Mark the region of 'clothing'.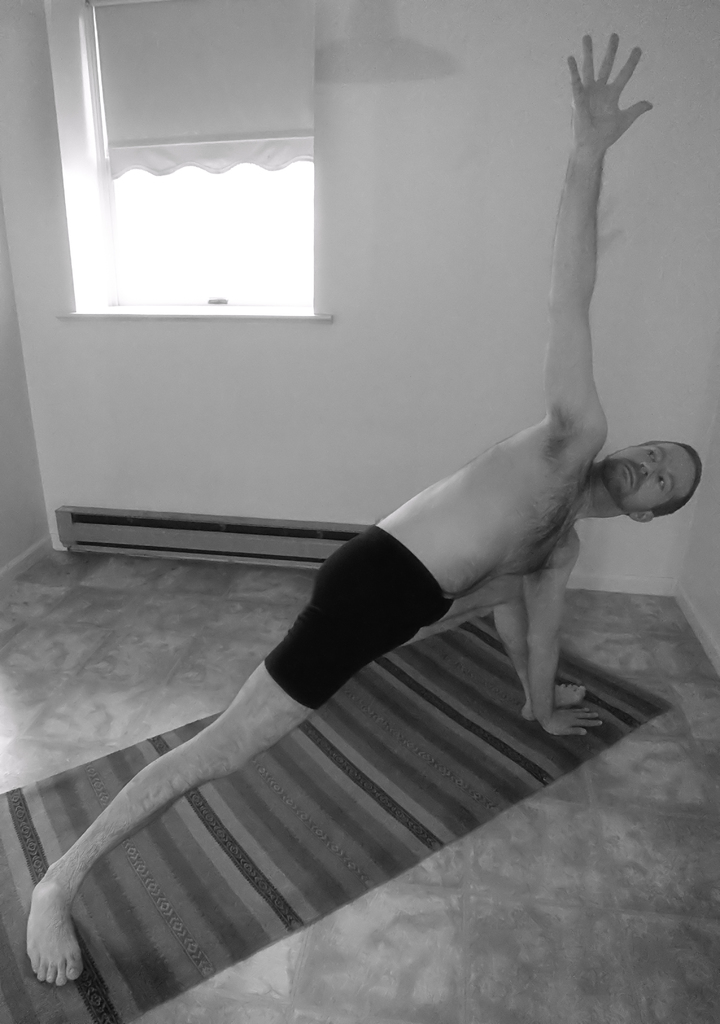
Region: [253, 511, 465, 711].
